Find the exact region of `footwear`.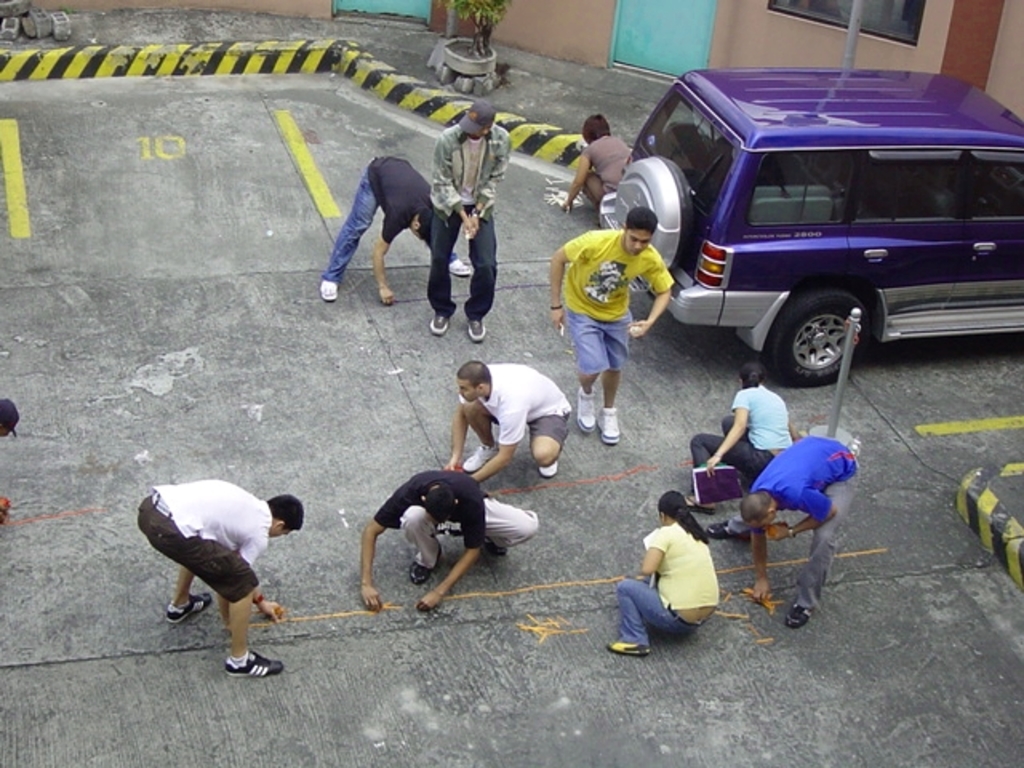
Exact region: pyautogui.locateOnScreen(704, 517, 754, 546).
